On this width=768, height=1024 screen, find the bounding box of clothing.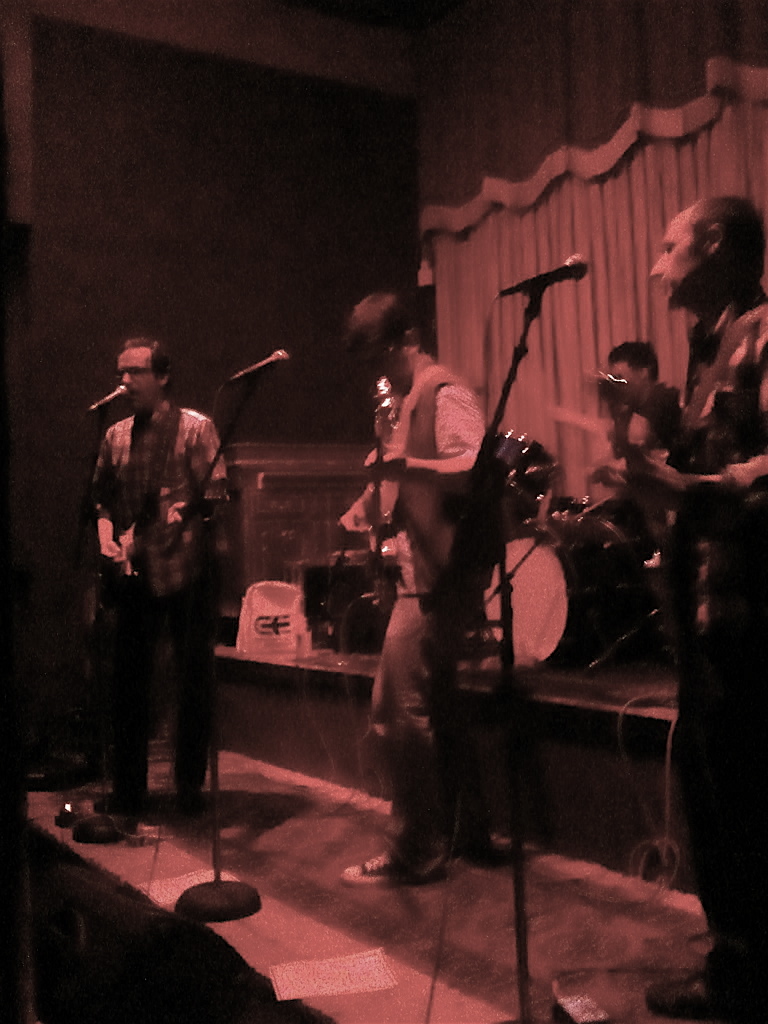
Bounding box: x1=81 y1=328 x2=235 y2=815.
